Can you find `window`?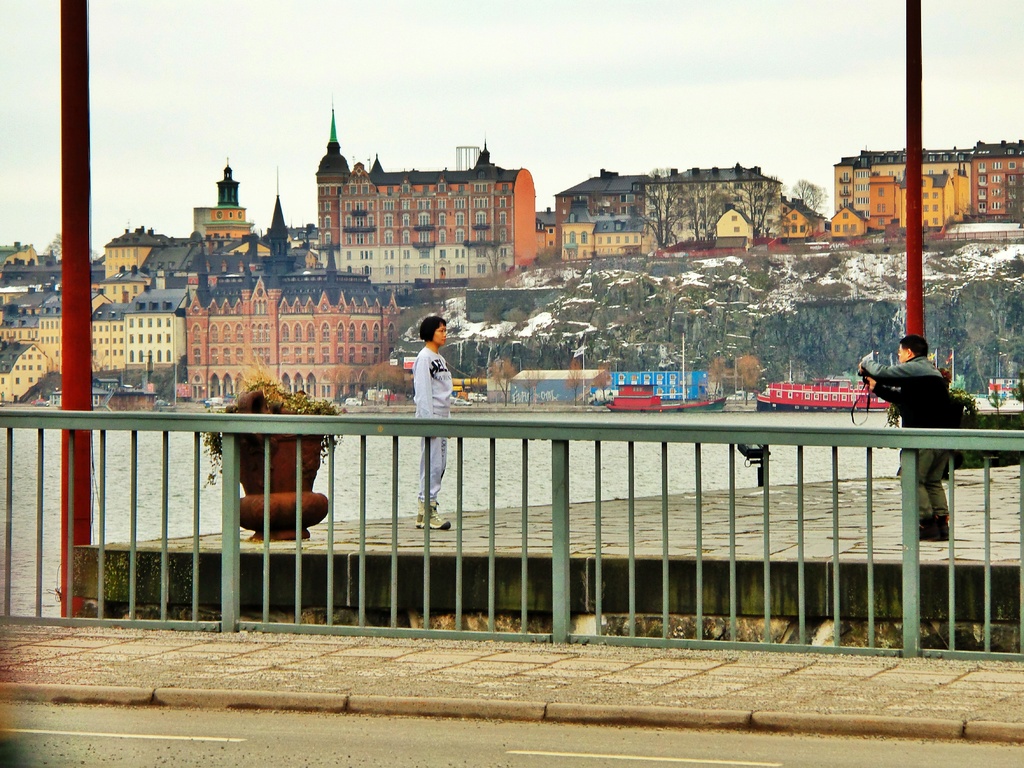
Yes, bounding box: 925/190/929/198.
